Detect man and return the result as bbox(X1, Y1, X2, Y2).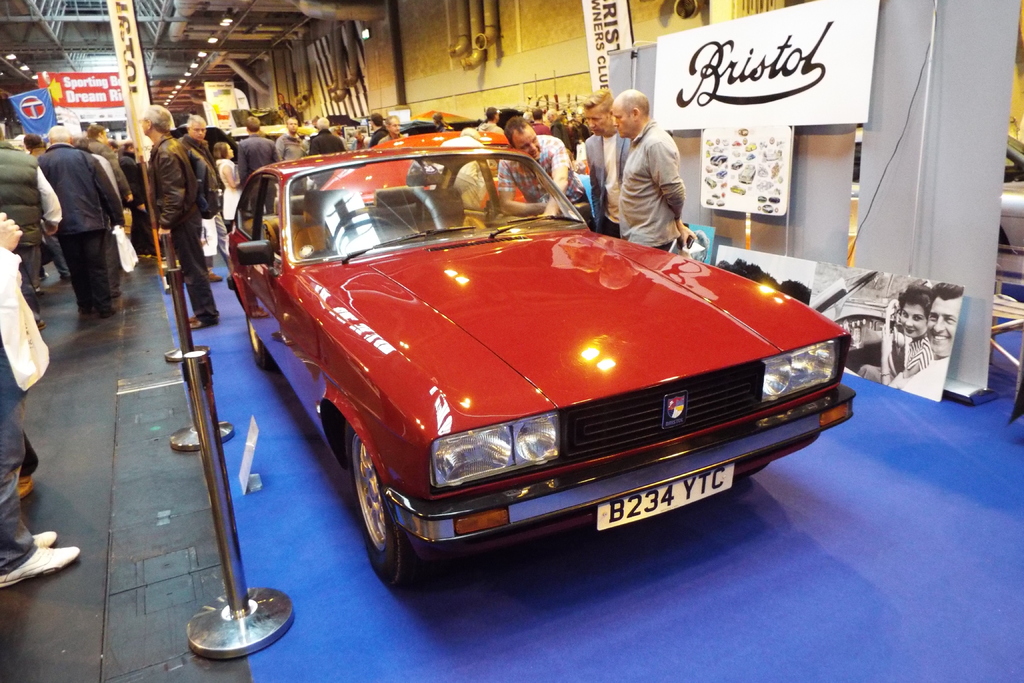
bbox(310, 116, 345, 188).
